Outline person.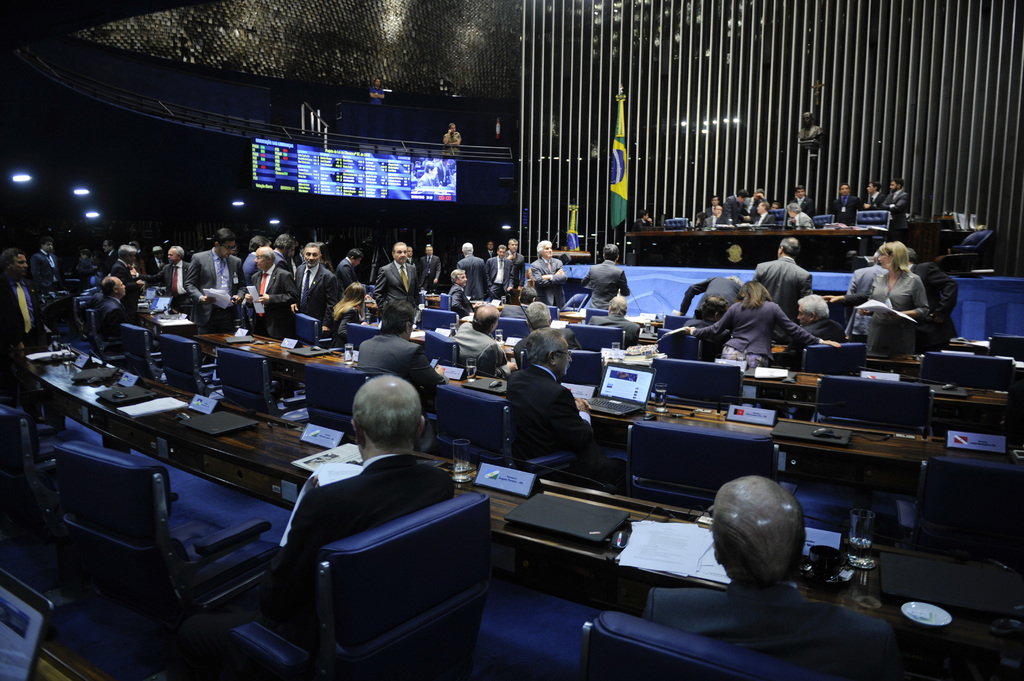
Outline: pyautogui.locateOnScreen(420, 243, 440, 290).
